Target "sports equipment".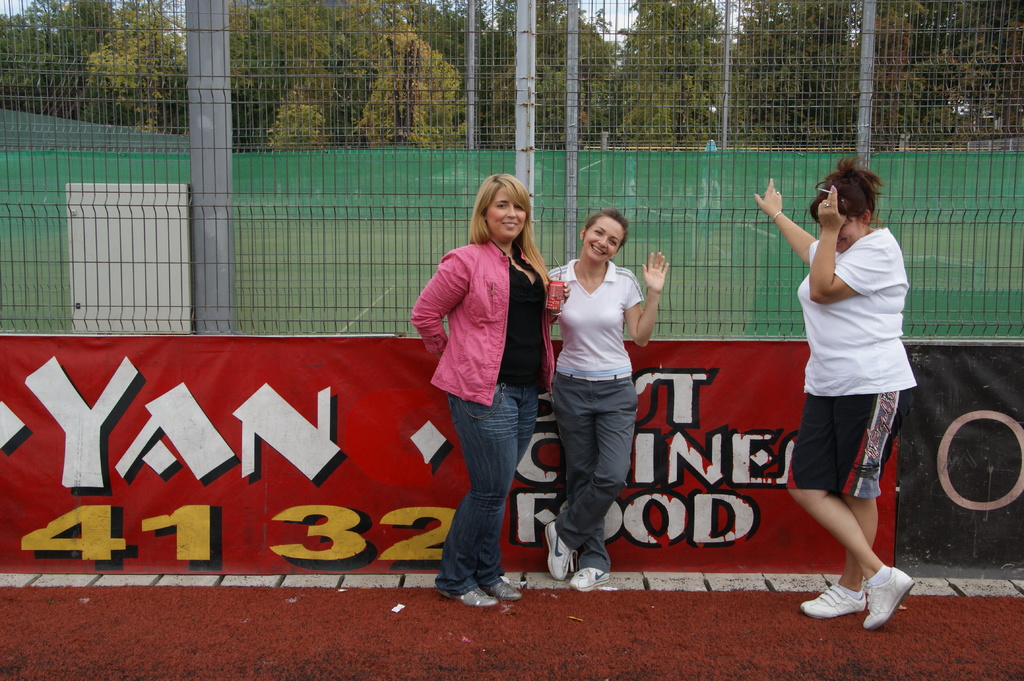
Target region: <region>798, 577, 867, 619</region>.
